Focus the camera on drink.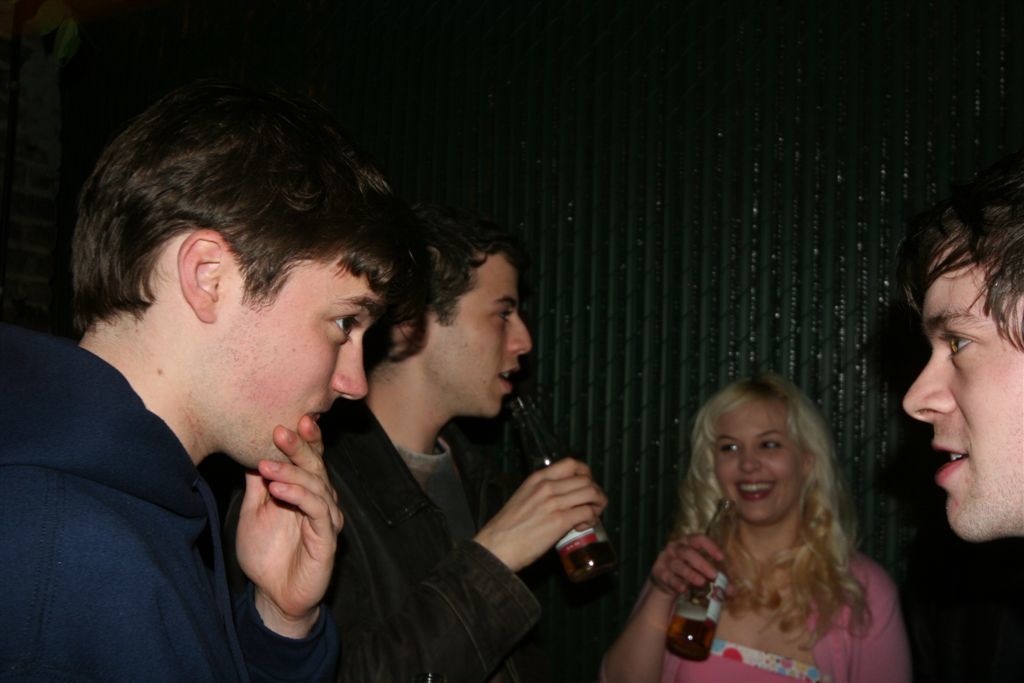
Focus region: x1=664, y1=502, x2=737, y2=661.
